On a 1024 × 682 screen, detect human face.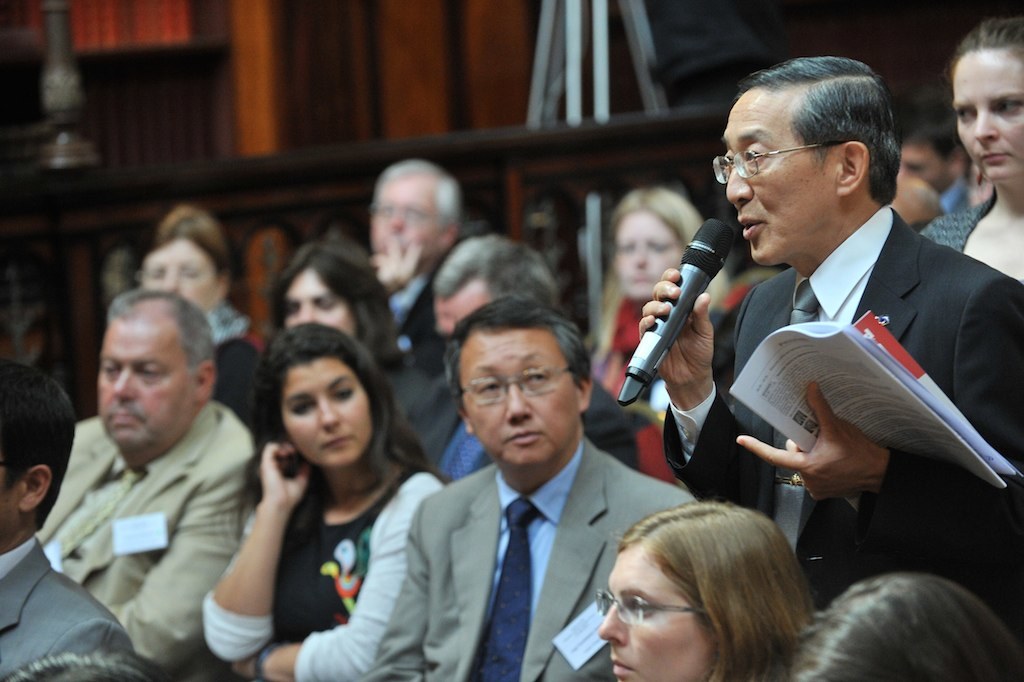
(371,165,449,267).
